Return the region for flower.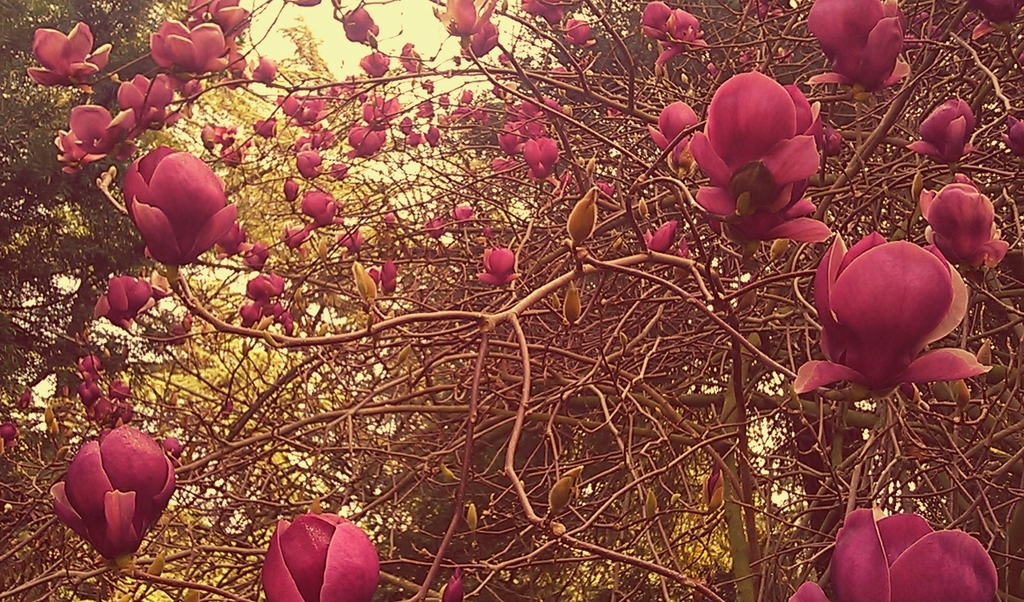
635, 2, 704, 68.
